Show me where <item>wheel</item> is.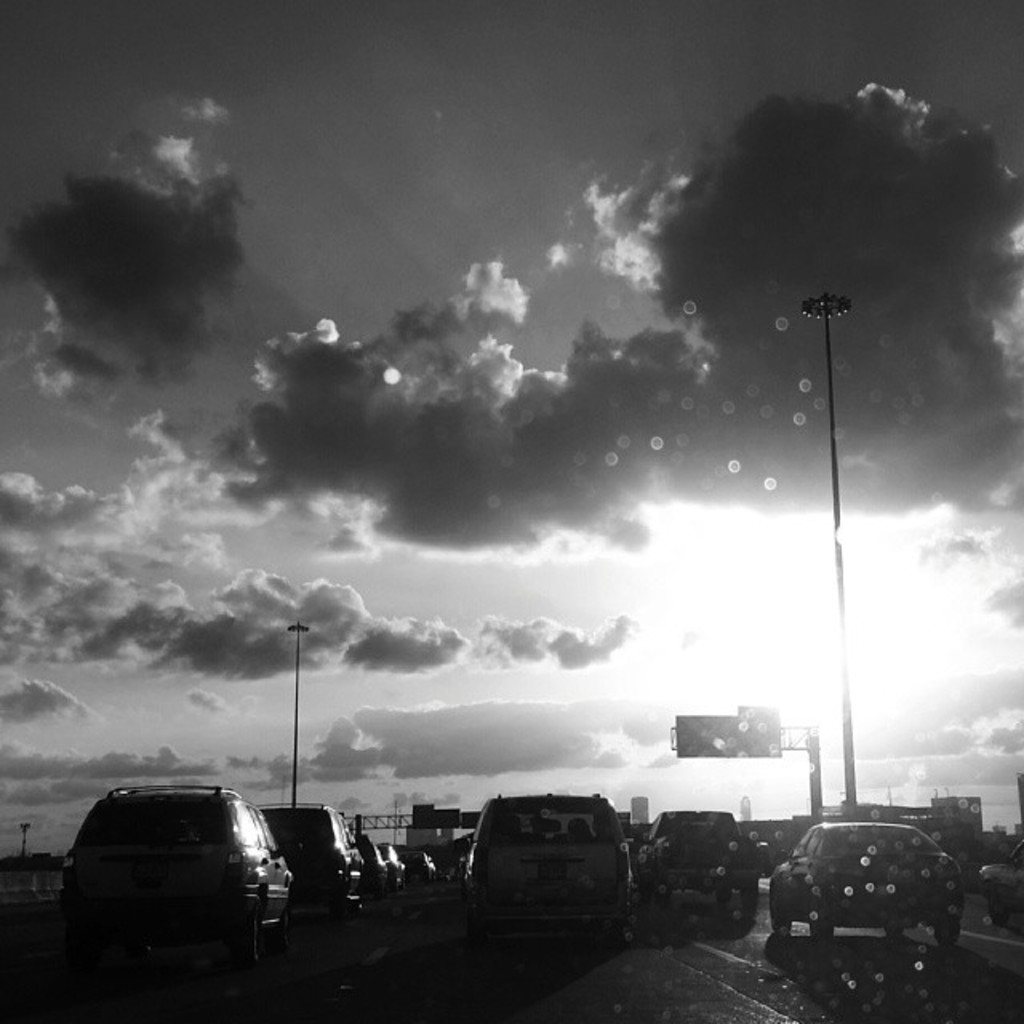
<item>wheel</item> is at box=[768, 893, 794, 939].
